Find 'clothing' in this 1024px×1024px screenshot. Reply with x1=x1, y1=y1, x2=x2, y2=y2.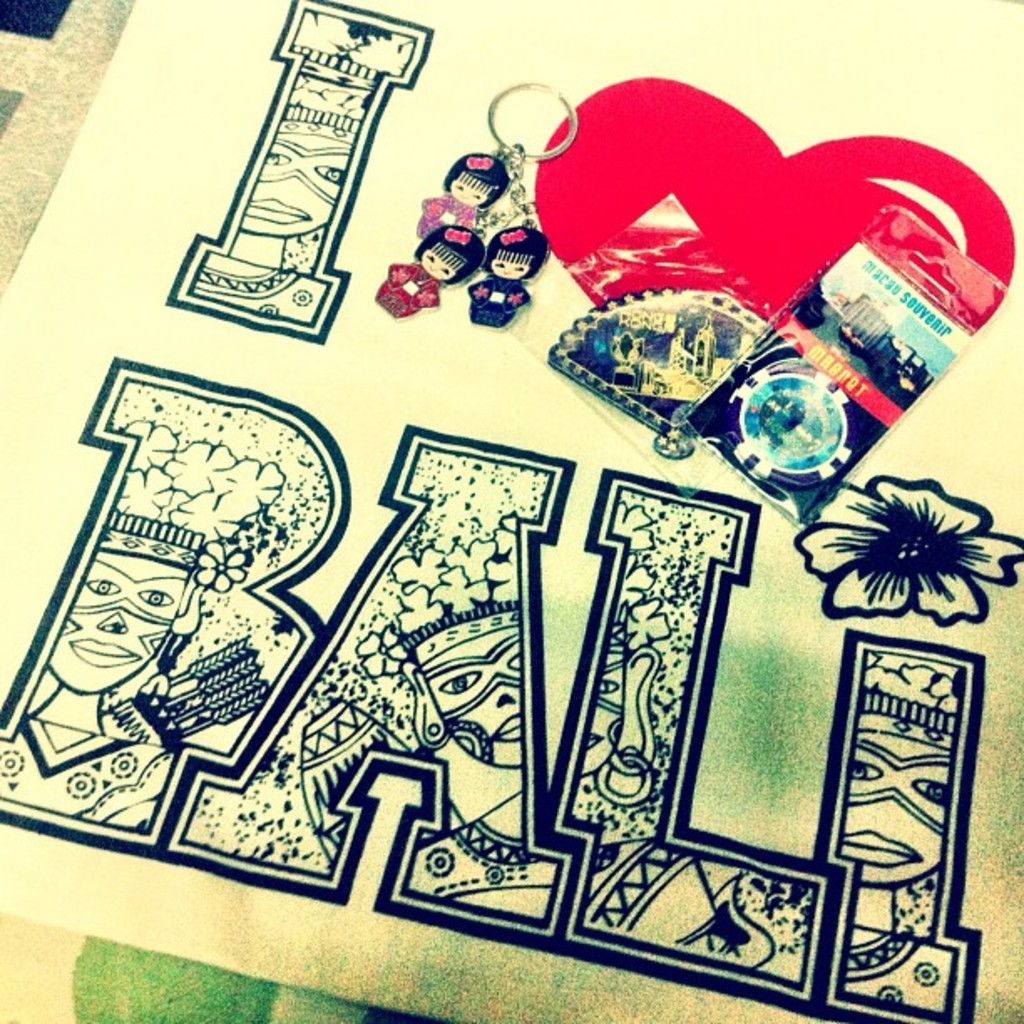
x1=579, y1=828, x2=721, y2=950.
